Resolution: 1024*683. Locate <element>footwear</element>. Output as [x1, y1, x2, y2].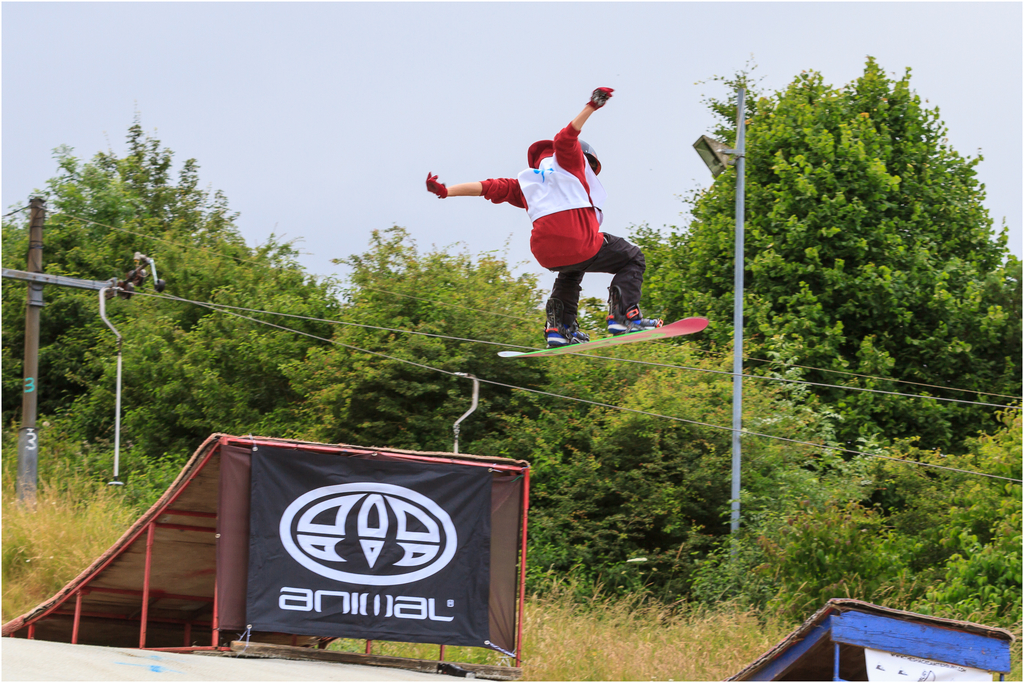
[542, 319, 588, 348].
